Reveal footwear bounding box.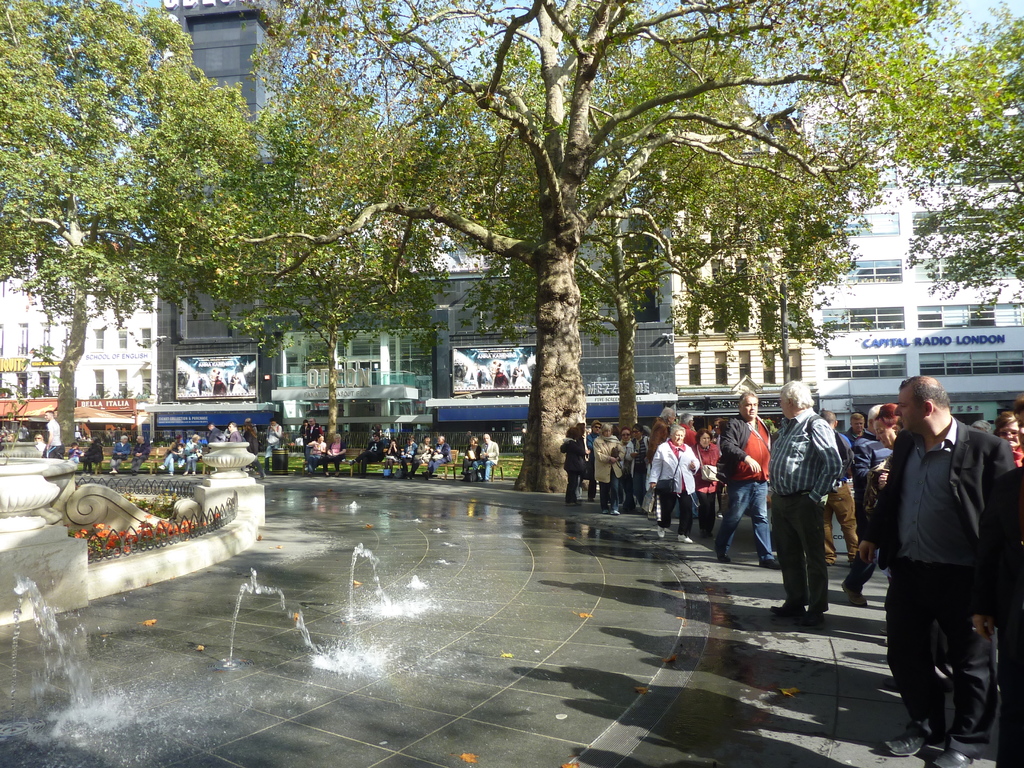
Revealed: 575:500:584:502.
